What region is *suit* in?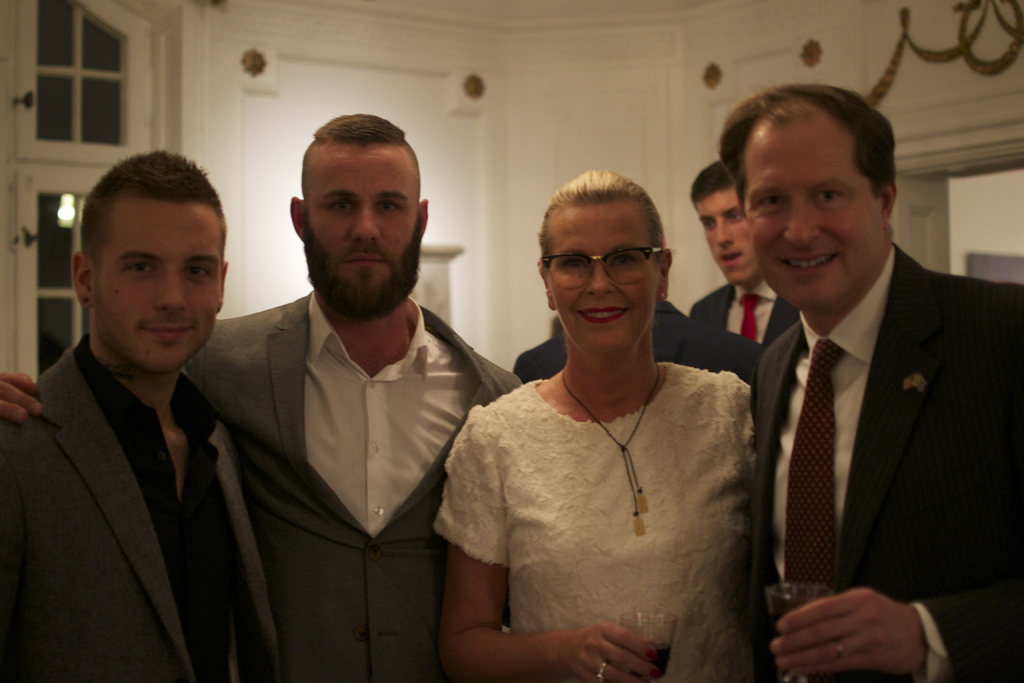
Rect(0, 347, 282, 682).
